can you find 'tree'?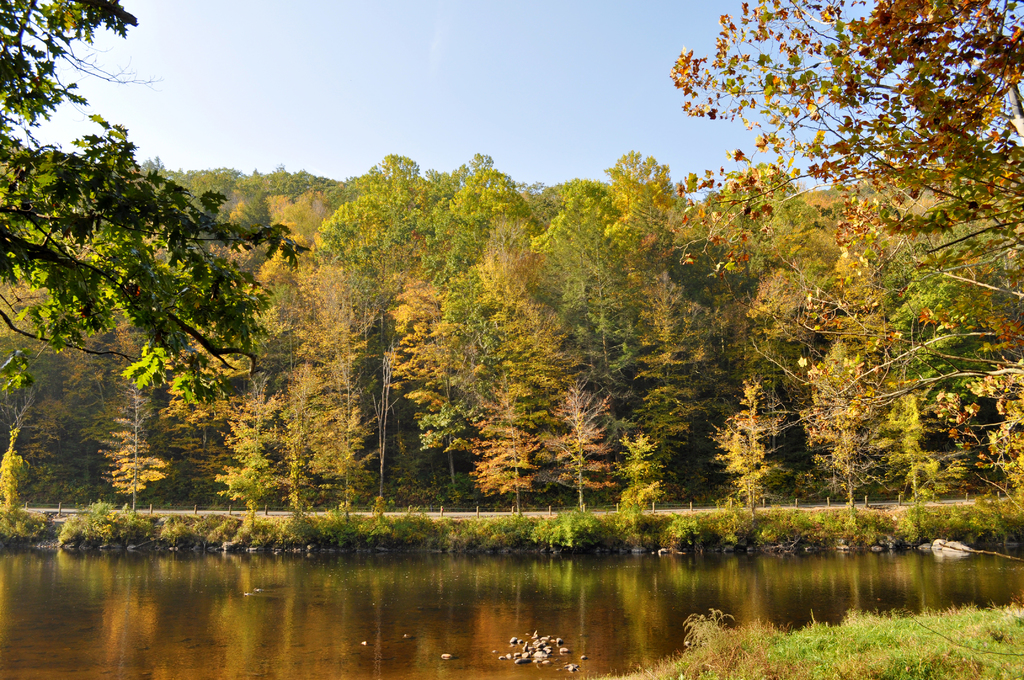
Yes, bounding box: bbox=(0, 0, 309, 434).
